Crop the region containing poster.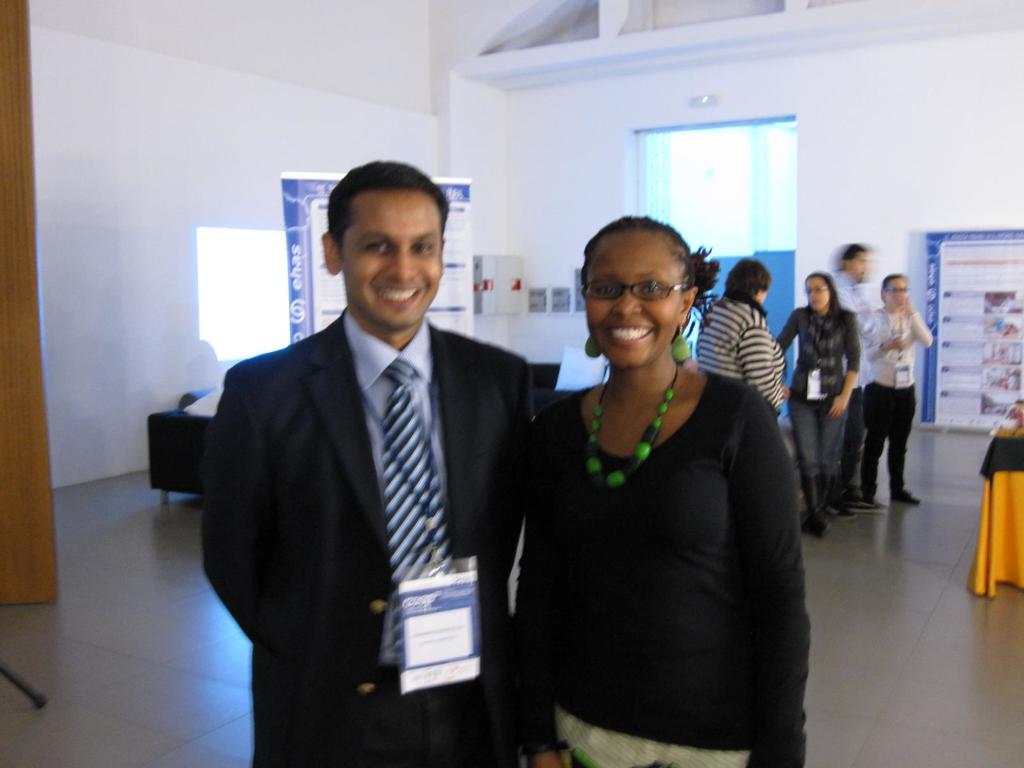
Crop region: 920/227/1023/431.
